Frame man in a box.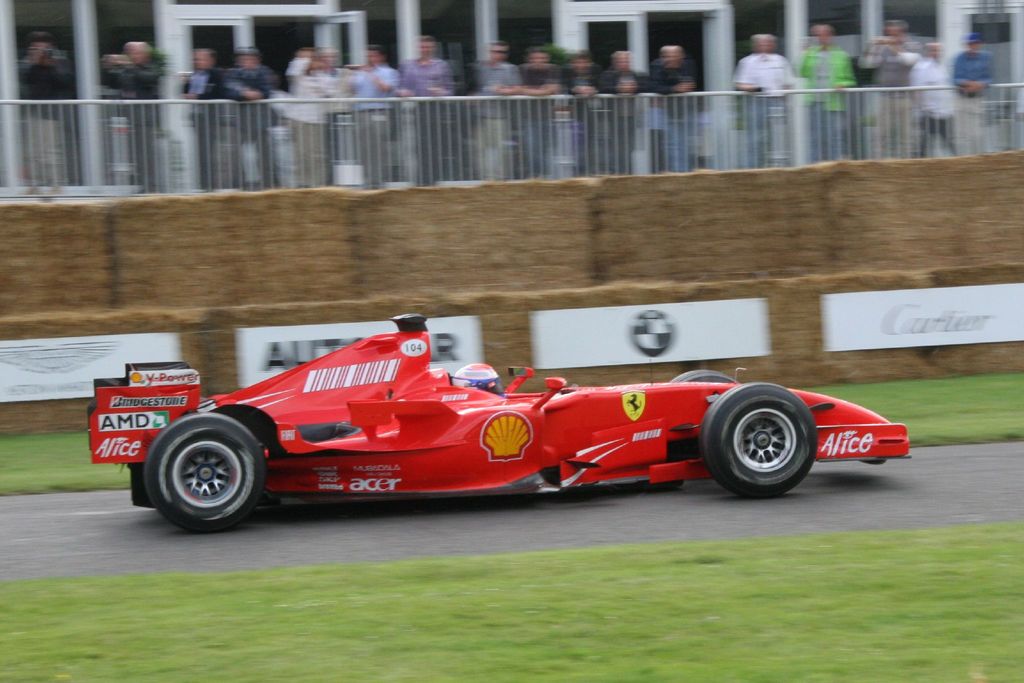
BBox(289, 42, 335, 177).
